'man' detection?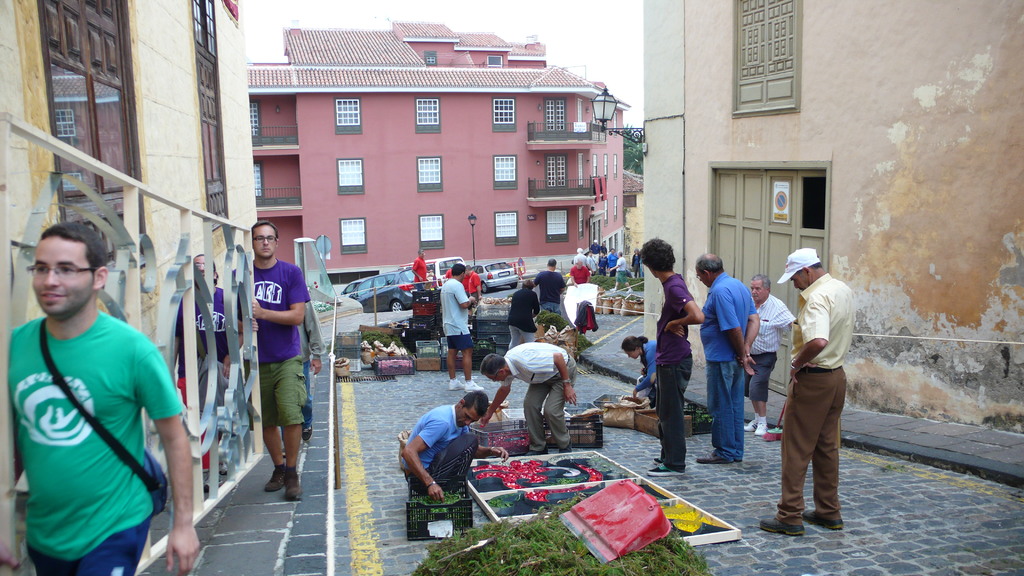
rect(3, 198, 190, 569)
